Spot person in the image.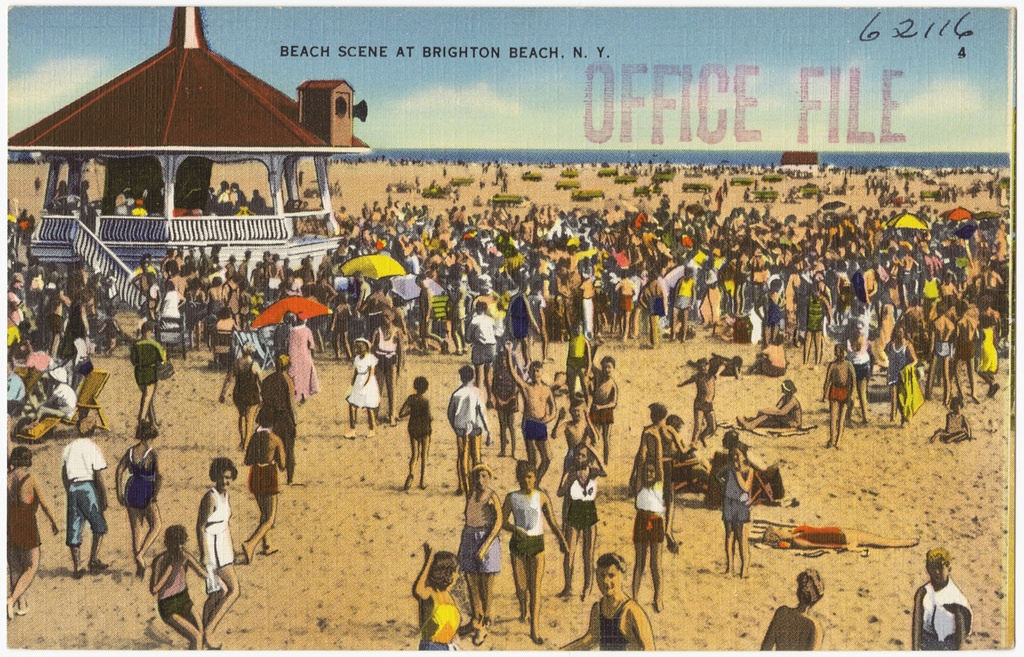
person found at [x1=449, y1=363, x2=493, y2=494].
